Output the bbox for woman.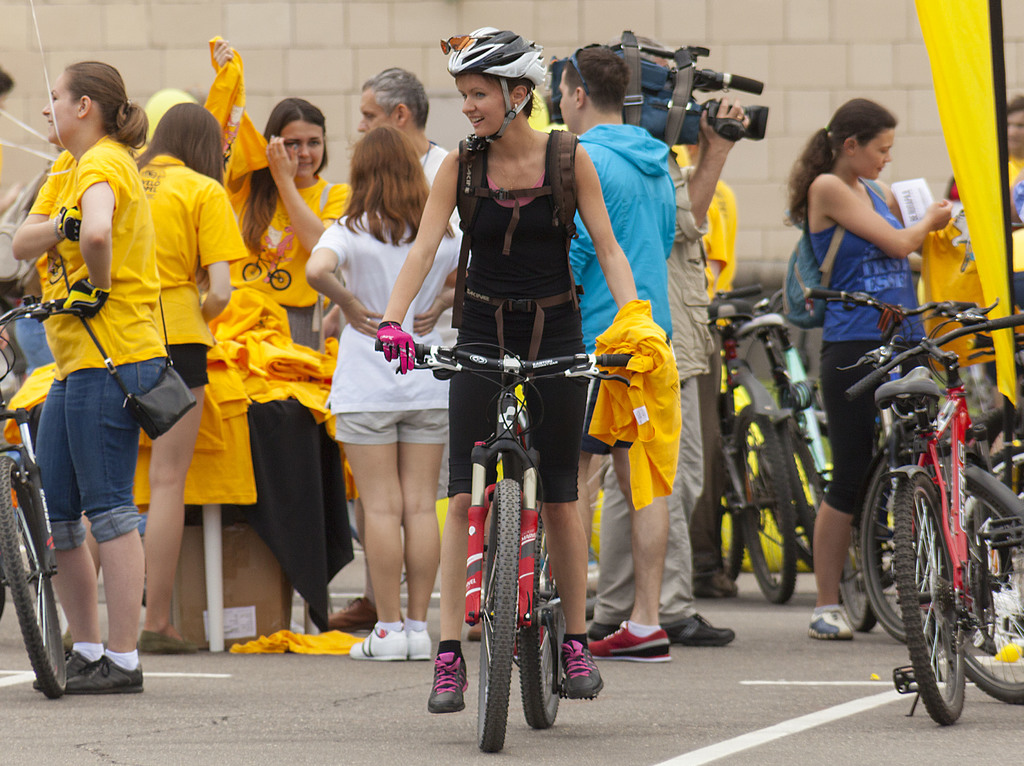
[299, 118, 463, 667].
